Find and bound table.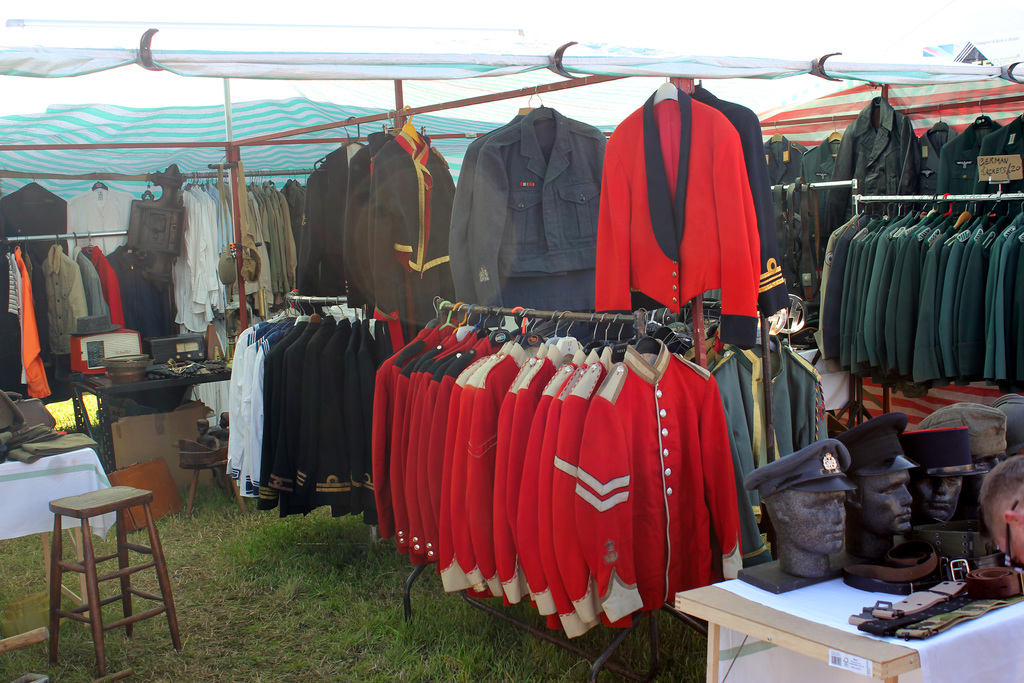
Bound: (x1=1, y1=447, x2=119, y2=654).
